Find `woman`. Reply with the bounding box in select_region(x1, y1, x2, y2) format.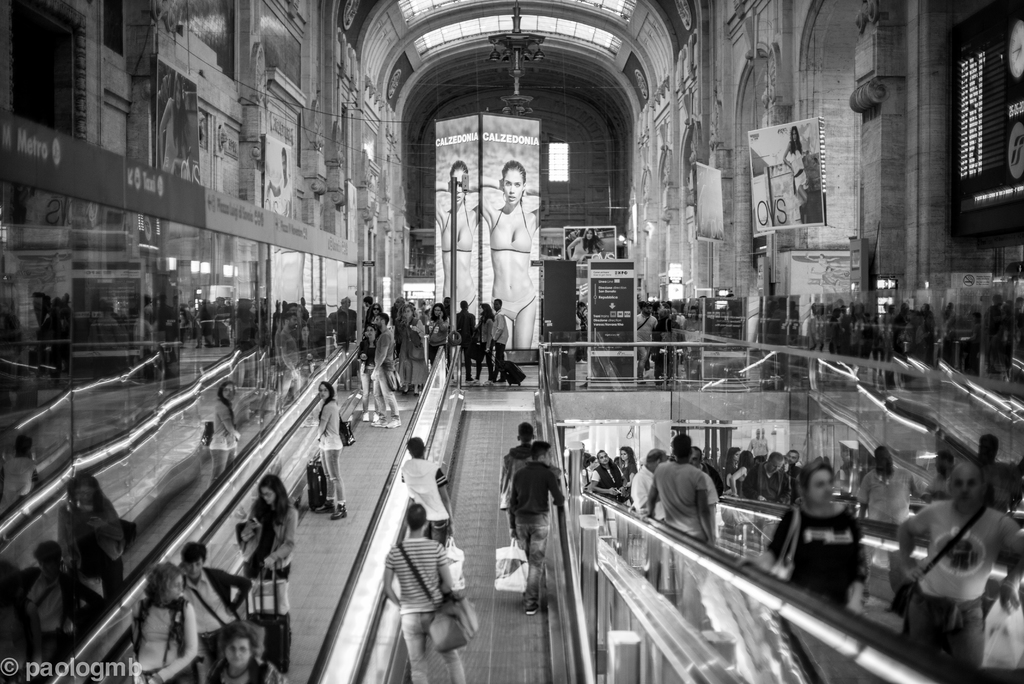
select_region(564, 225, 607, 264).
